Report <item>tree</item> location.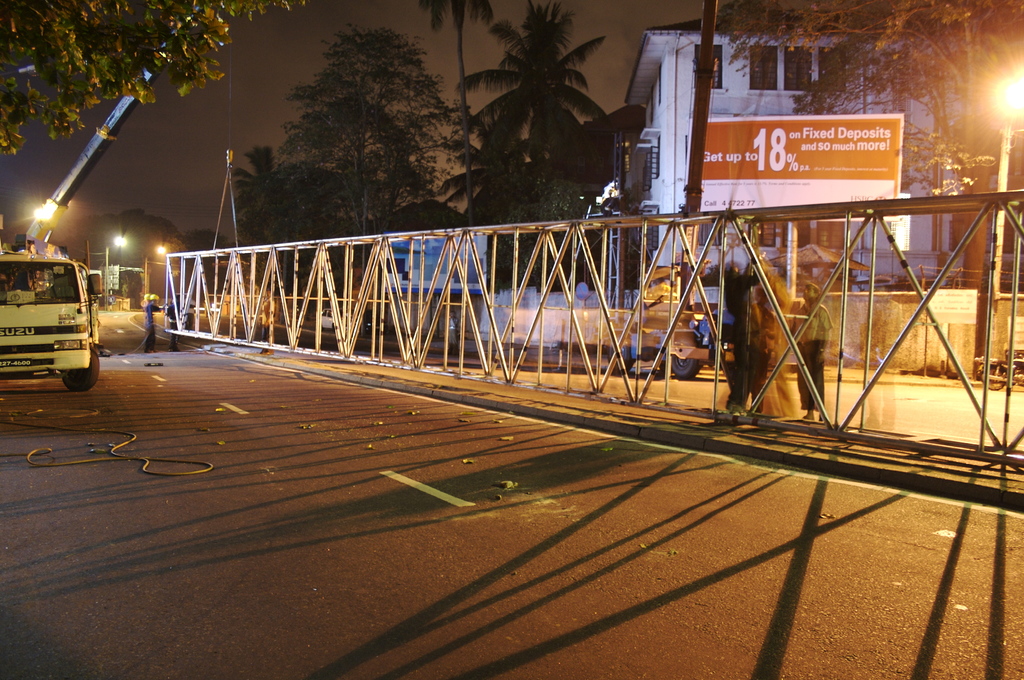
Report: crop(481, 175, 636, 287).
